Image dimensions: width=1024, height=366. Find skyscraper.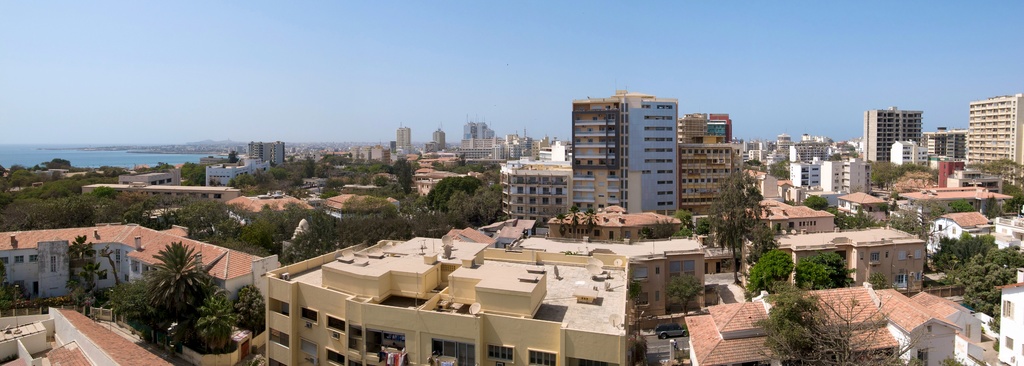
(x1=864, y1=97, x2=927, y2=165).
